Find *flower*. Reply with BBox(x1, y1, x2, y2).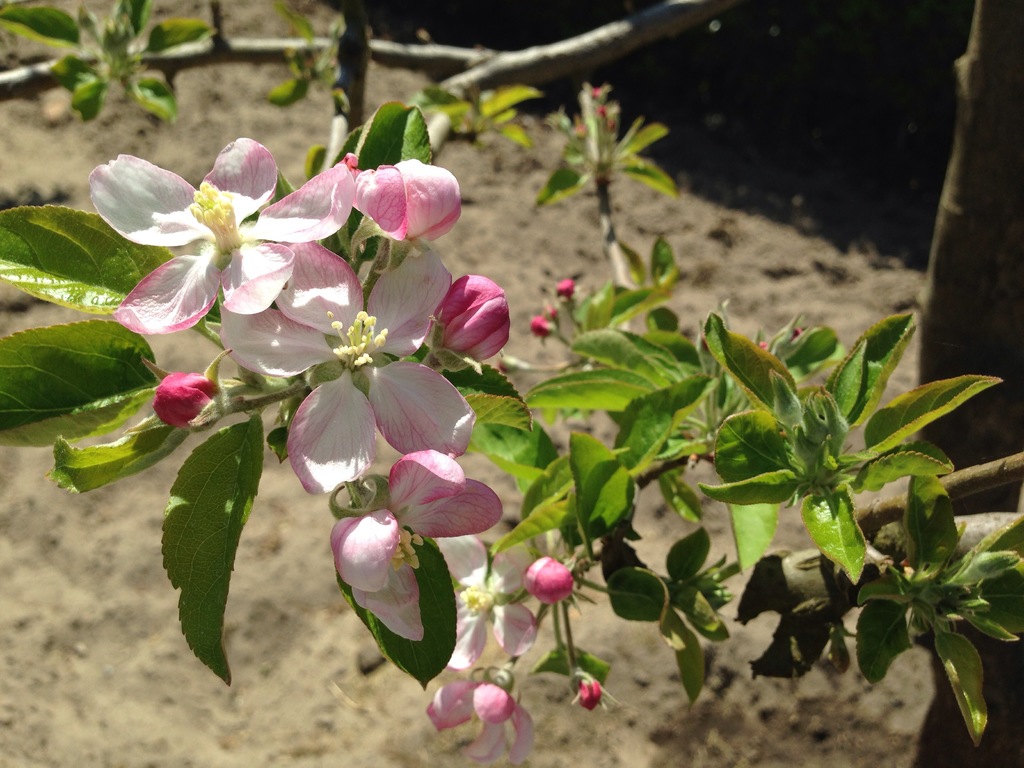
BBox(223, 238, 472, 492).
